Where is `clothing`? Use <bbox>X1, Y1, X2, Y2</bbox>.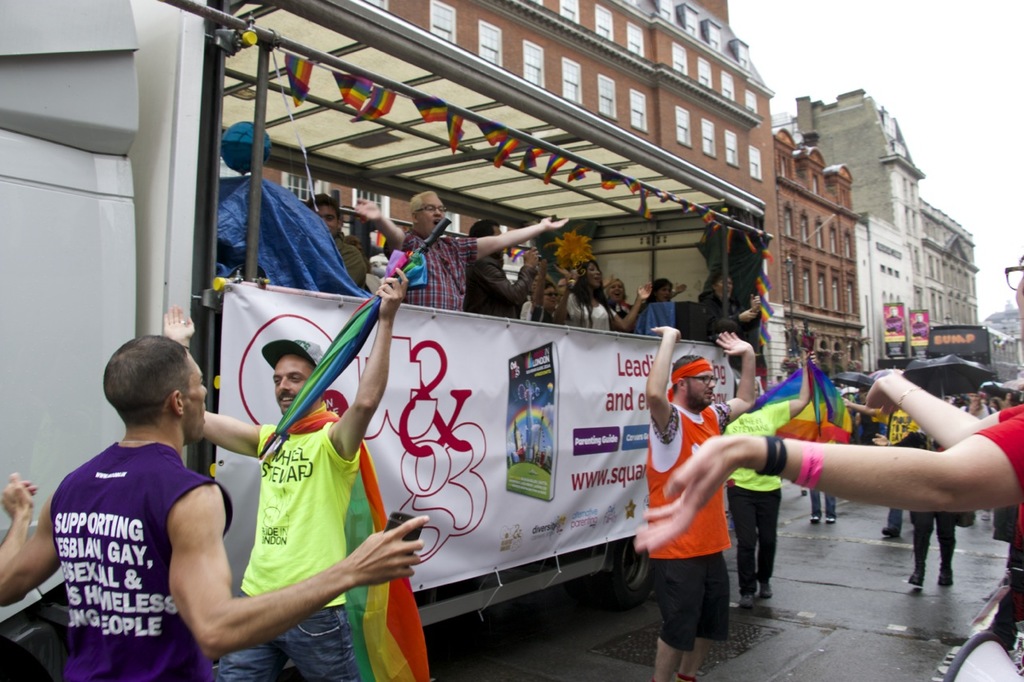
<bbox>889, 408, 918, 525</bbox>.
